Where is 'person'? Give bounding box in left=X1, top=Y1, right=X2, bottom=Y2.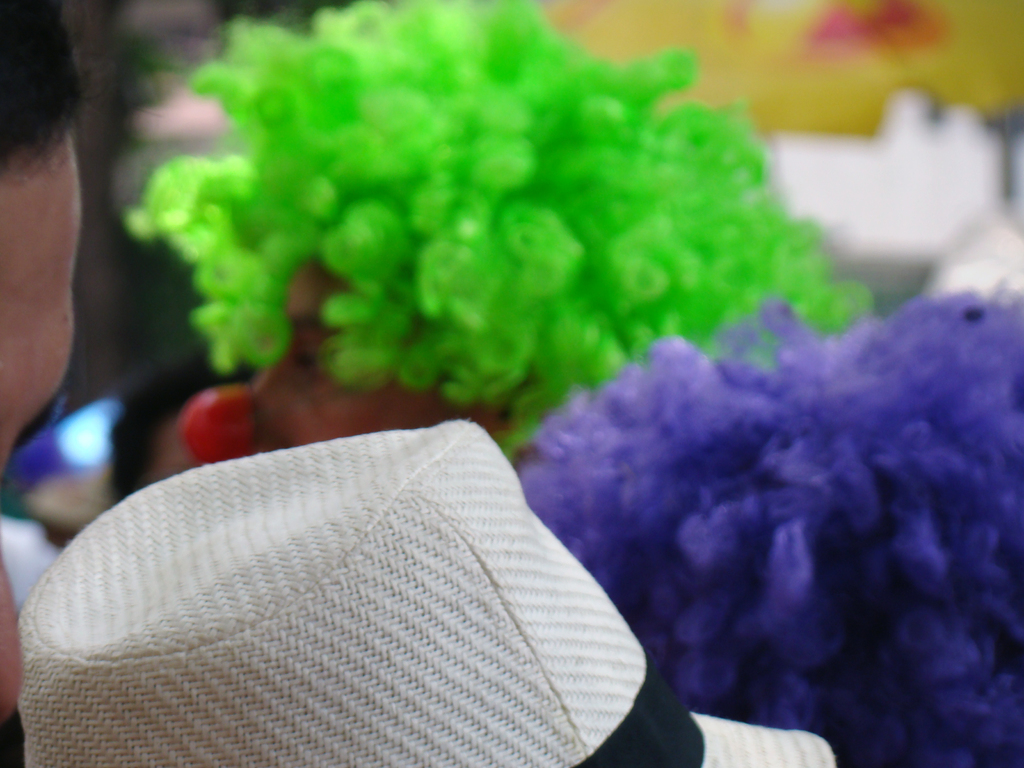
left=0, top=0, right=84, bottom=723.
